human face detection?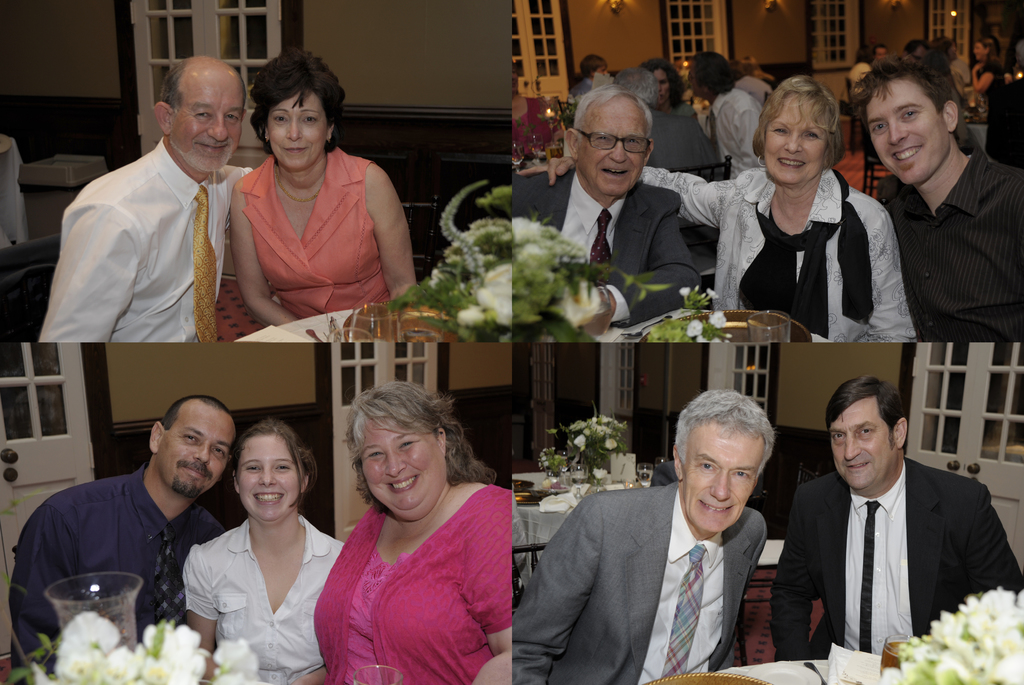
l=578, t=97, r=639, b=197
